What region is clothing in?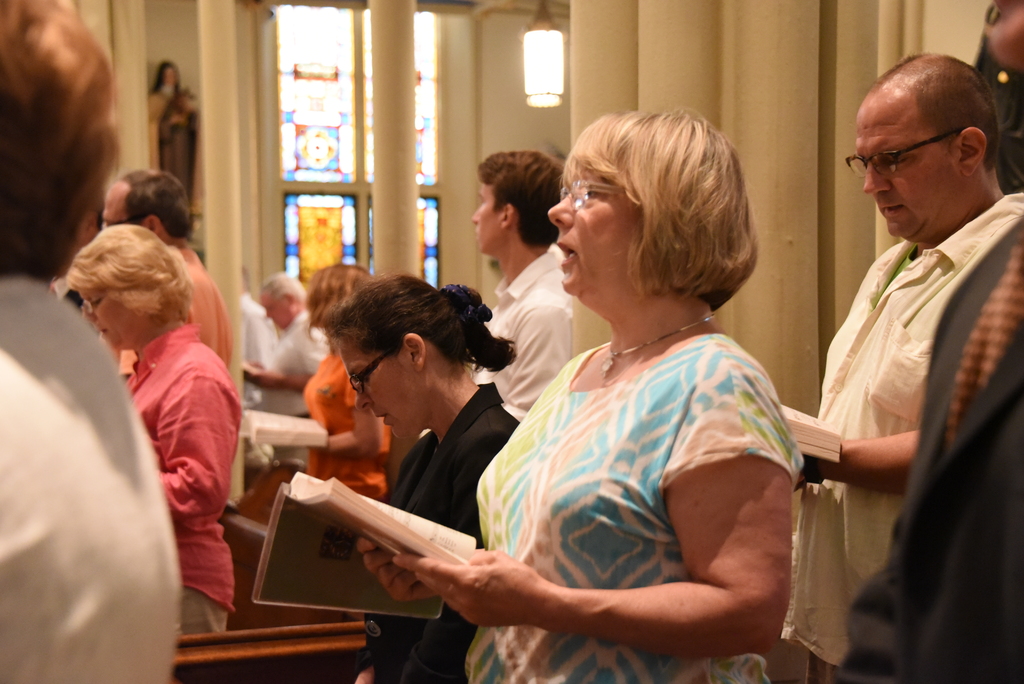
crop(460, 323, 800, 679).
